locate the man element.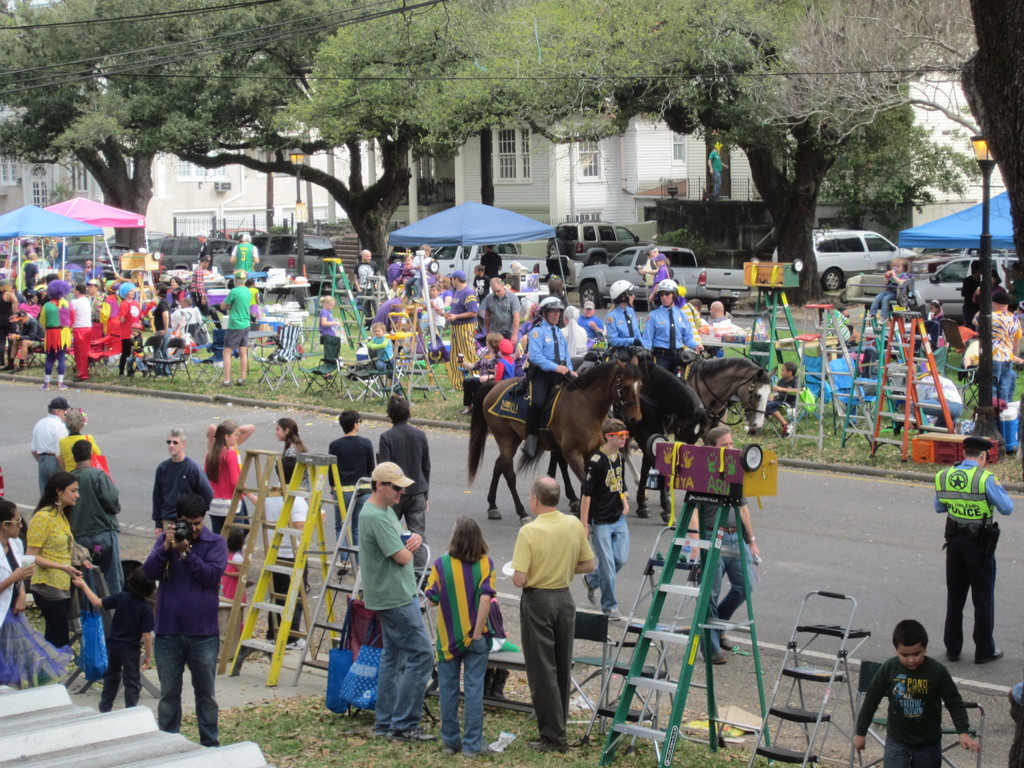
Element bbox: bbox(221, 268, 260, 392).
